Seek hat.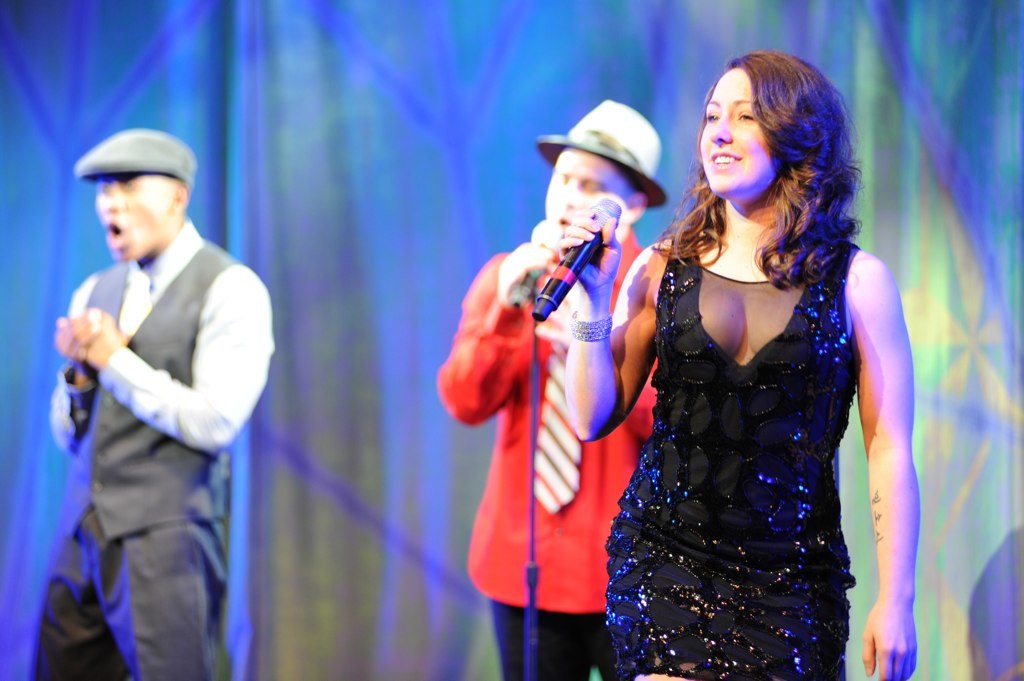
(left=73, top=125, right=195, bottom=187).
